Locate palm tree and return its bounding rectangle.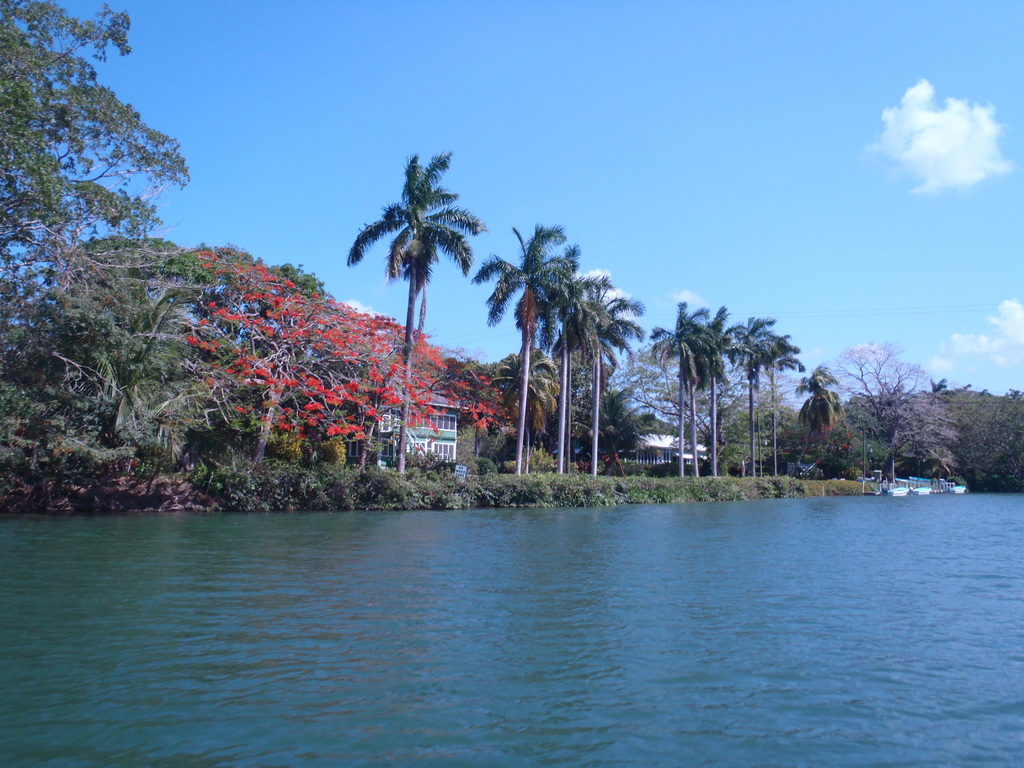
rect(344, 162, 487, 442).
